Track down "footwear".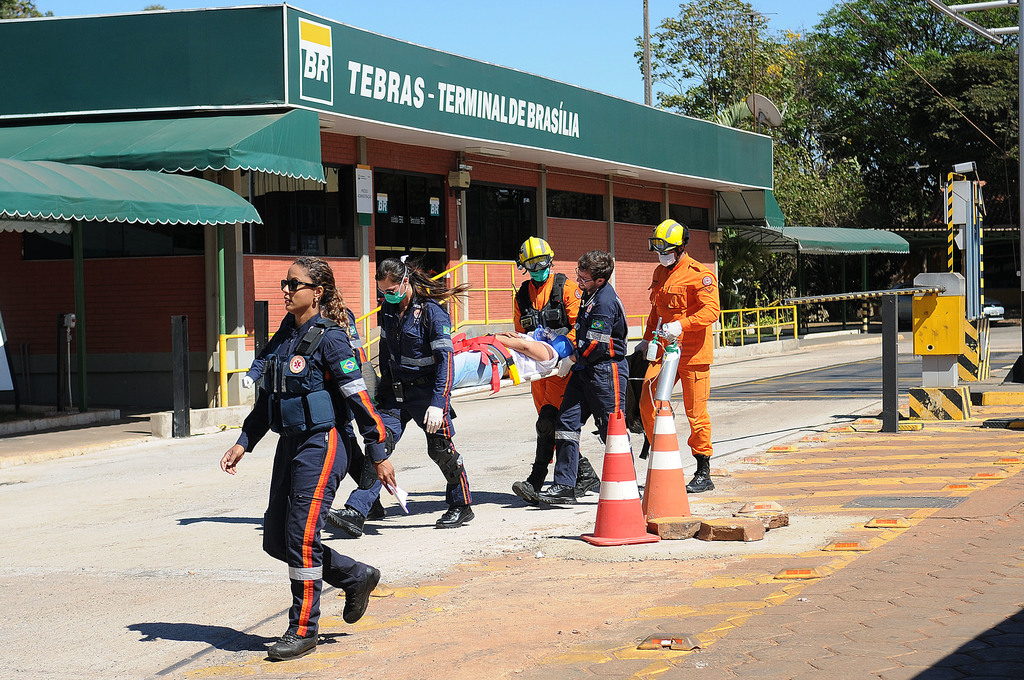
Tracked to crop(432, 508, 470, 534).
